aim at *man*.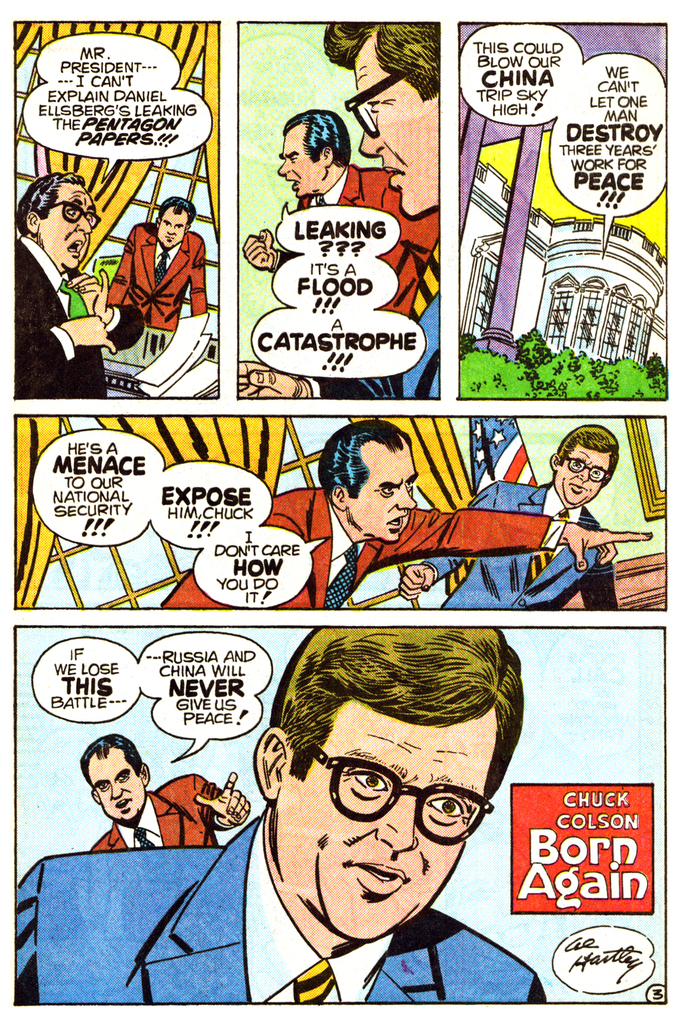
Aimed at {"x1": 8, "y1": 626, "x2": 547, "y2": 1023}.
